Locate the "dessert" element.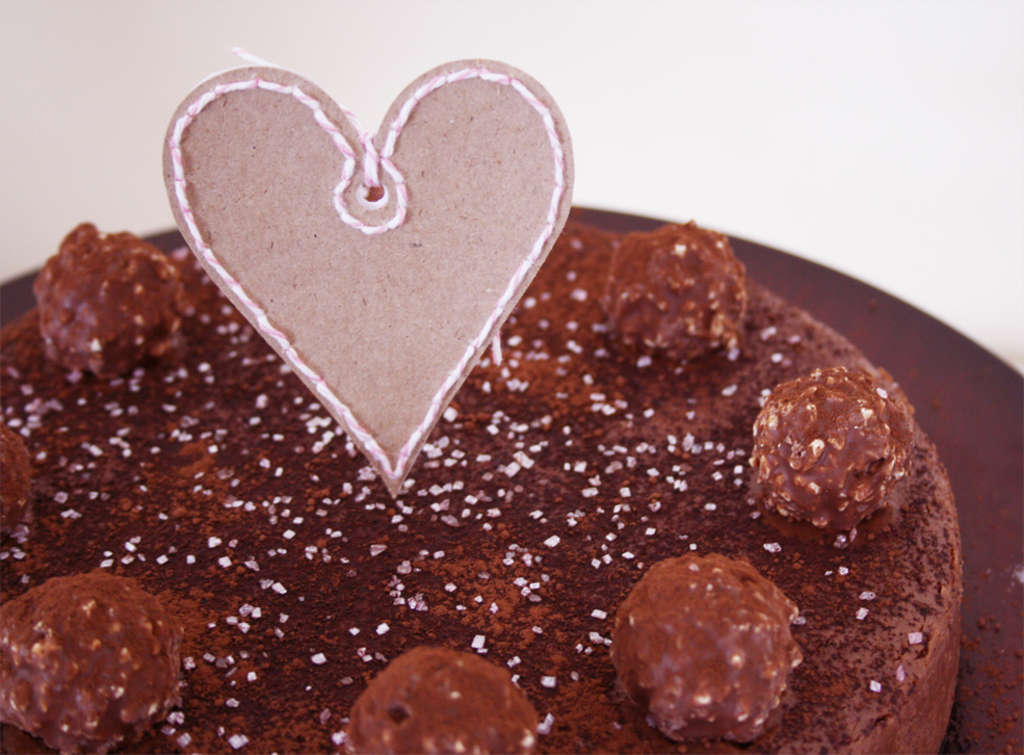
Element bbox: (left=742, top=372, right=920, bottom=567).
